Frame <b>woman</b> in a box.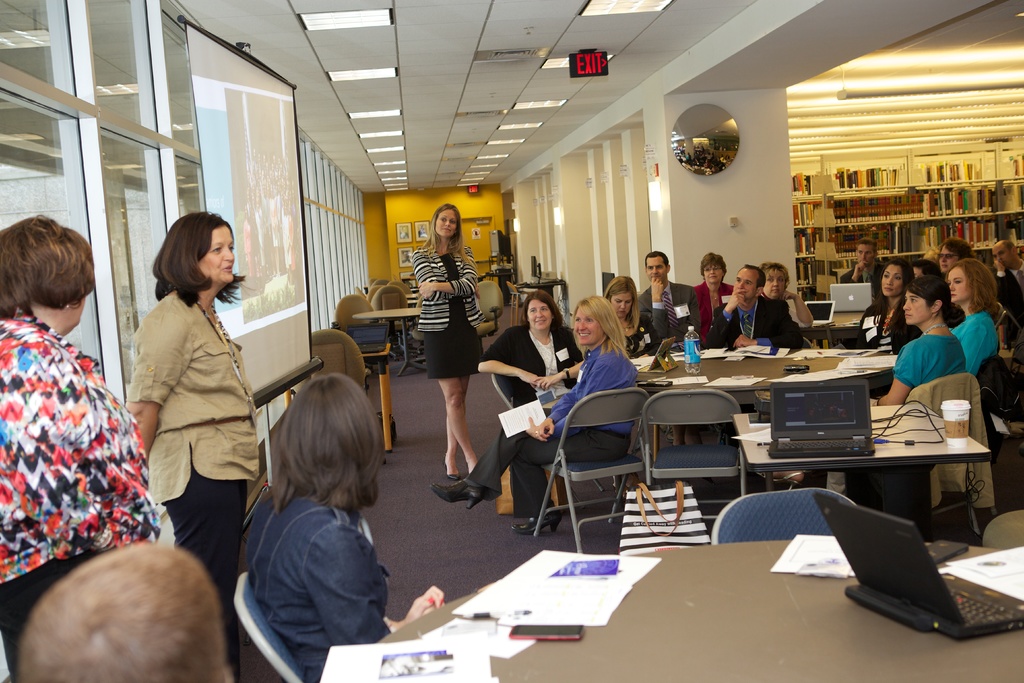
x1=943, y1=257, x2=1002, y2=378.
